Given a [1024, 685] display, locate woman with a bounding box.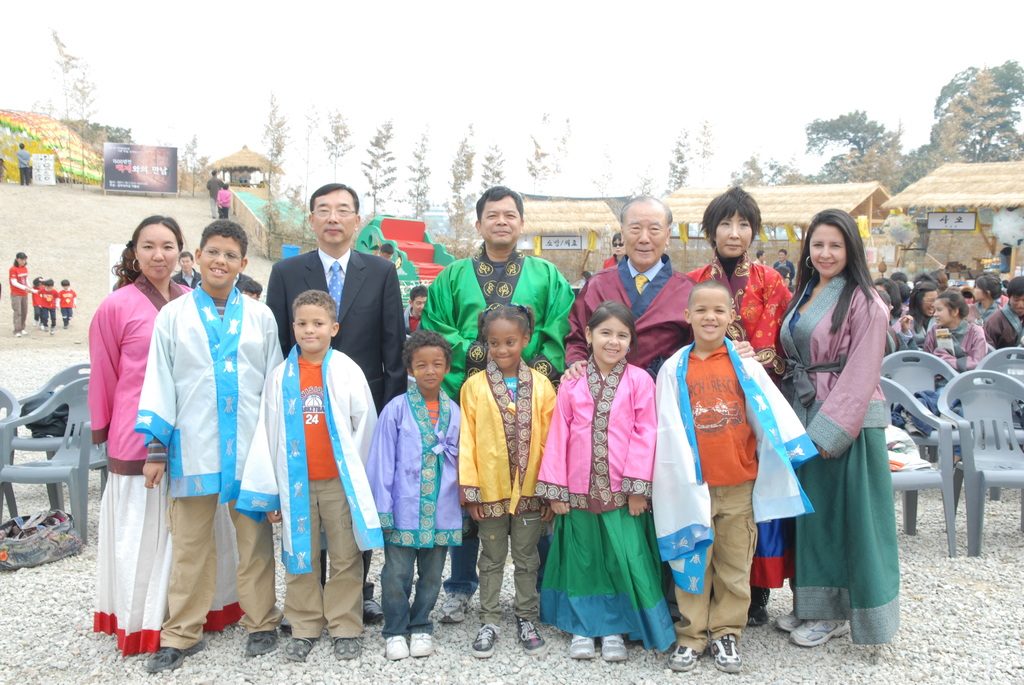
Located: (604,233,628,270).
